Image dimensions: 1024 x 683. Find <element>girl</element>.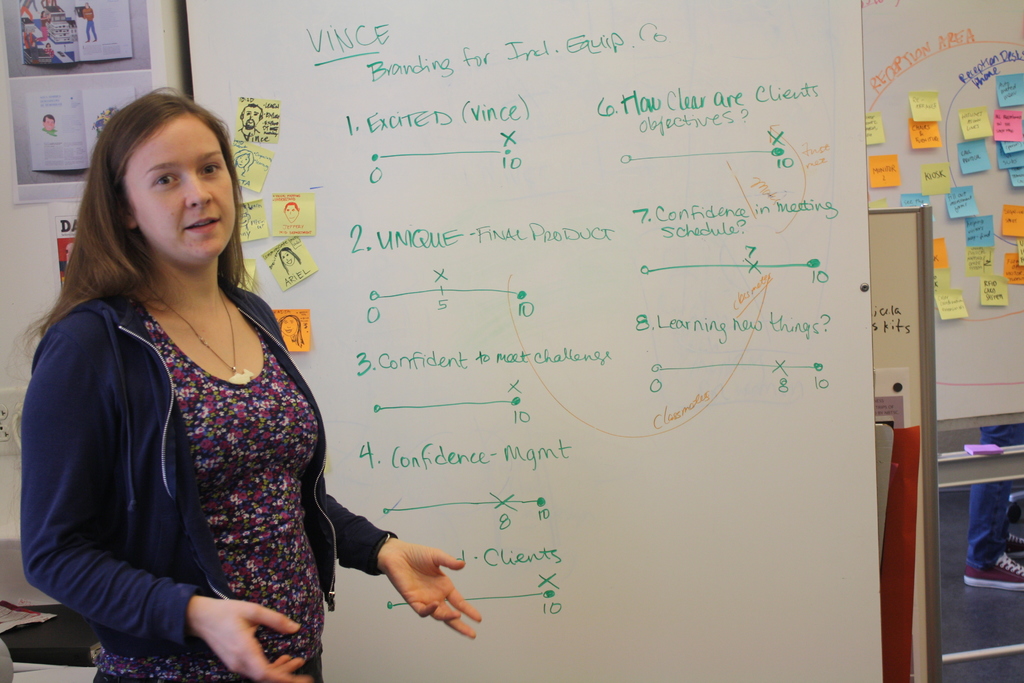
box(17, 73, 483, 682).
